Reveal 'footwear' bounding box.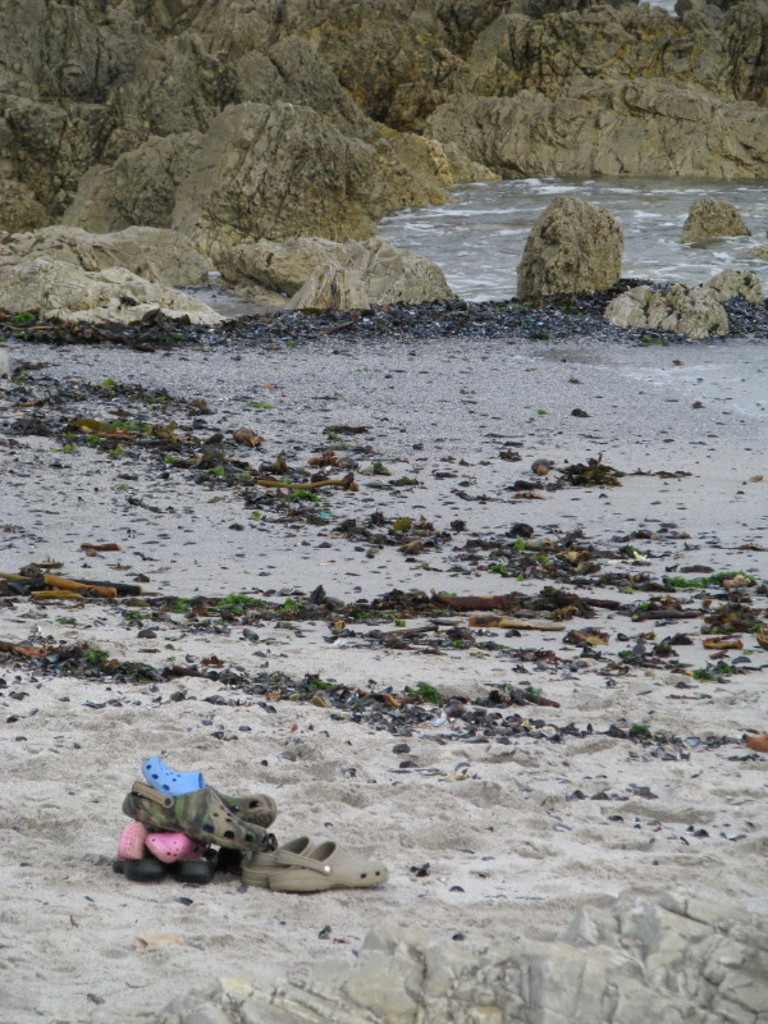
Revealed: bbox=[230, 845, 301, 886].
